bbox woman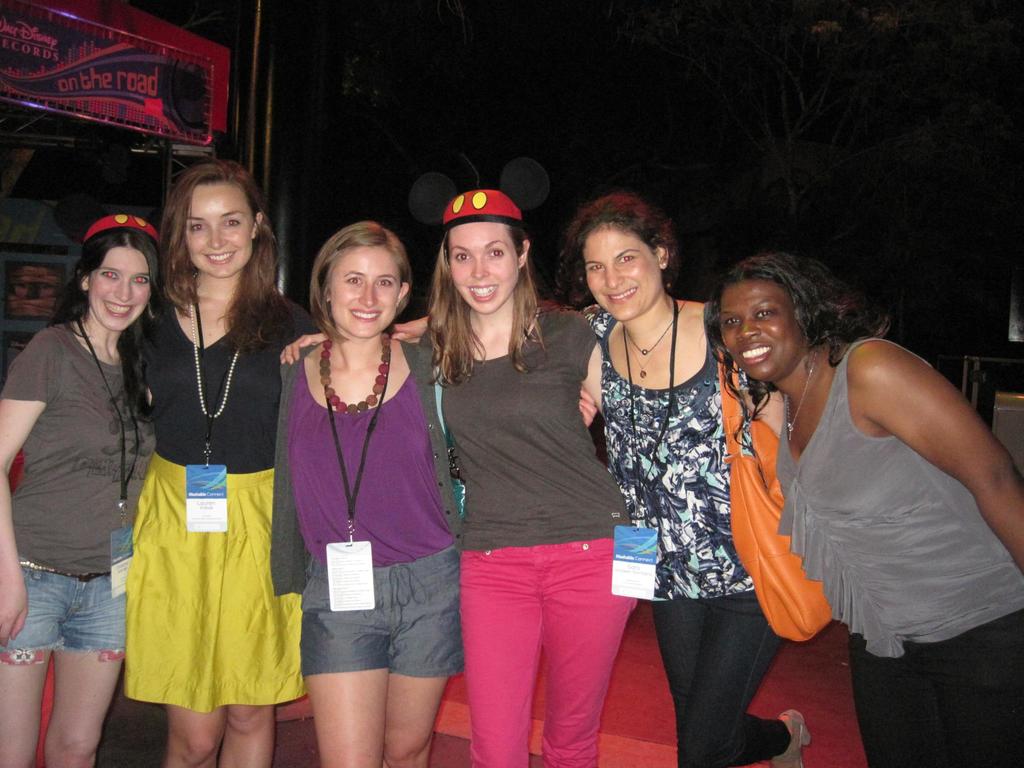
region(572, 205, 758, 732)
